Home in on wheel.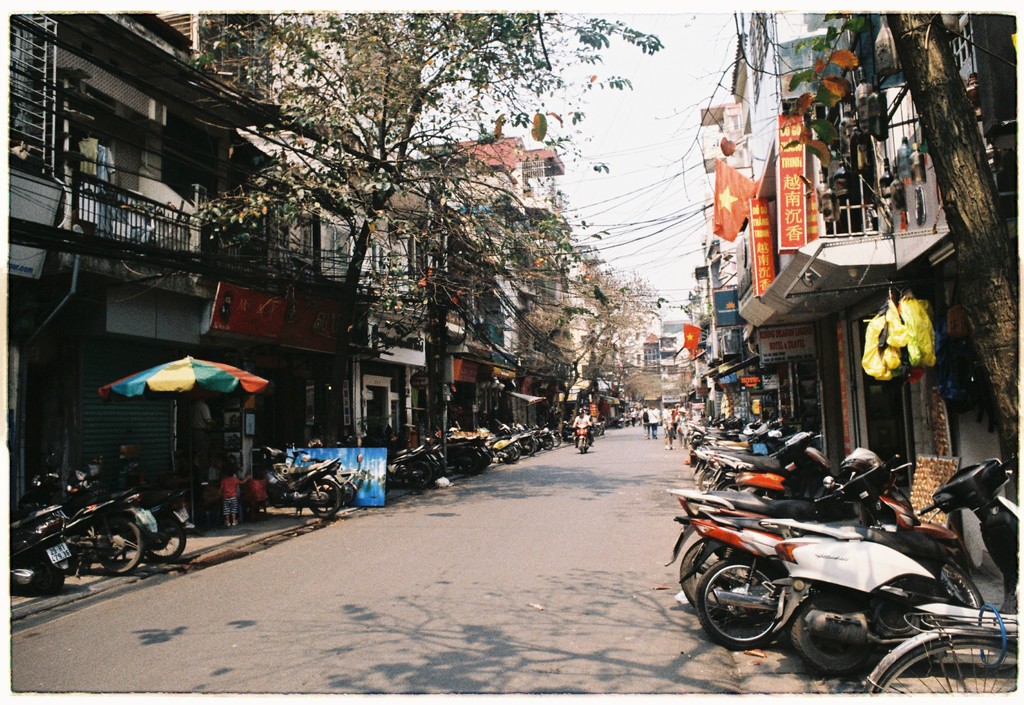
Homed in at select_region(577, 432, 588, 453).
